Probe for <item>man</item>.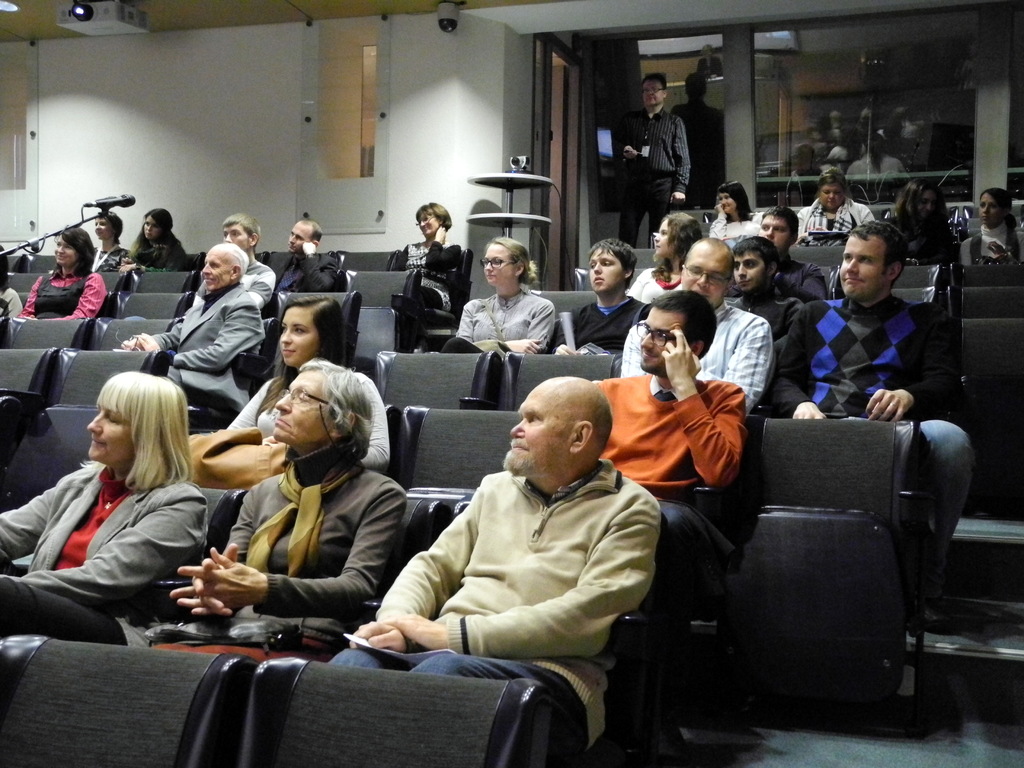
Probe result: region(755, 202, 820, 303).
